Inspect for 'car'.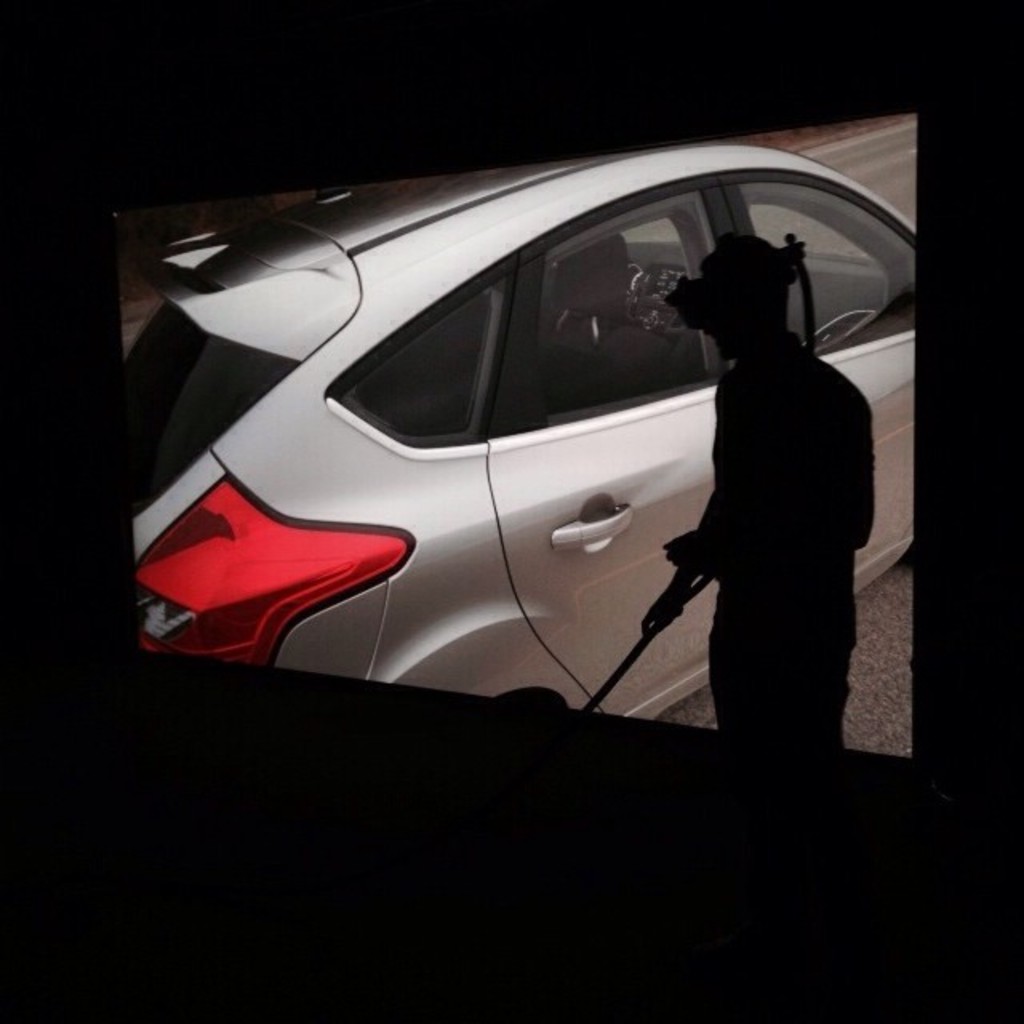
Inspection: crop(102, 136, 914, 742).
